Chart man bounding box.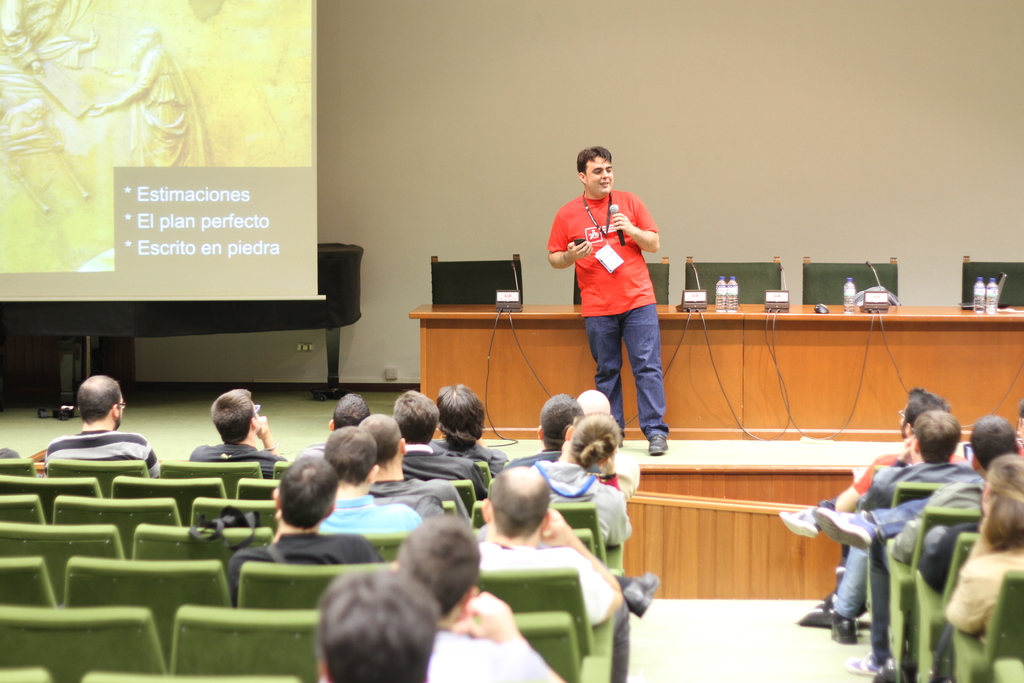
Charted: l=301, t=389, r=369, b=454.
